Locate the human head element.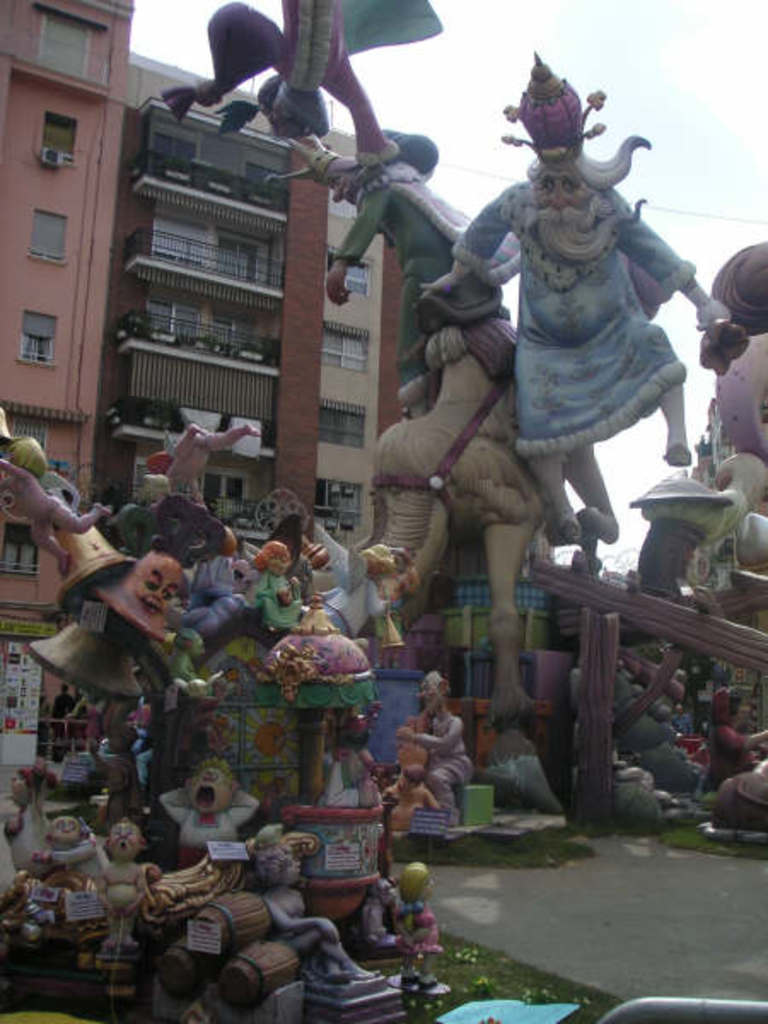
Element bbox: bbox=[104, 816, 138, 858].
